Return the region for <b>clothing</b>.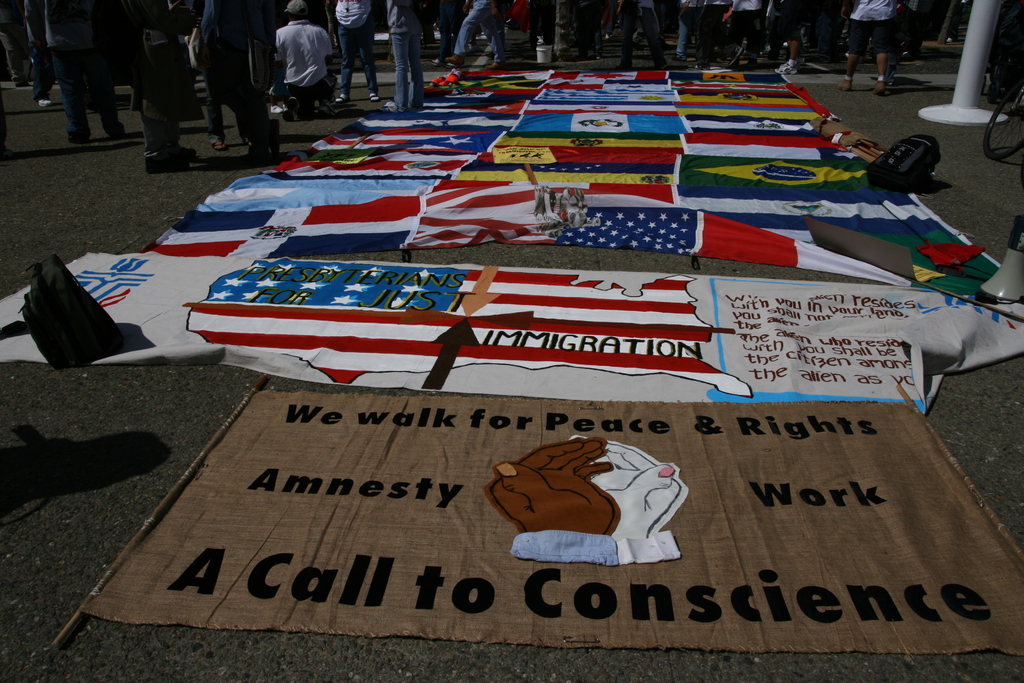
Rect(207, 3, 277, 173).
